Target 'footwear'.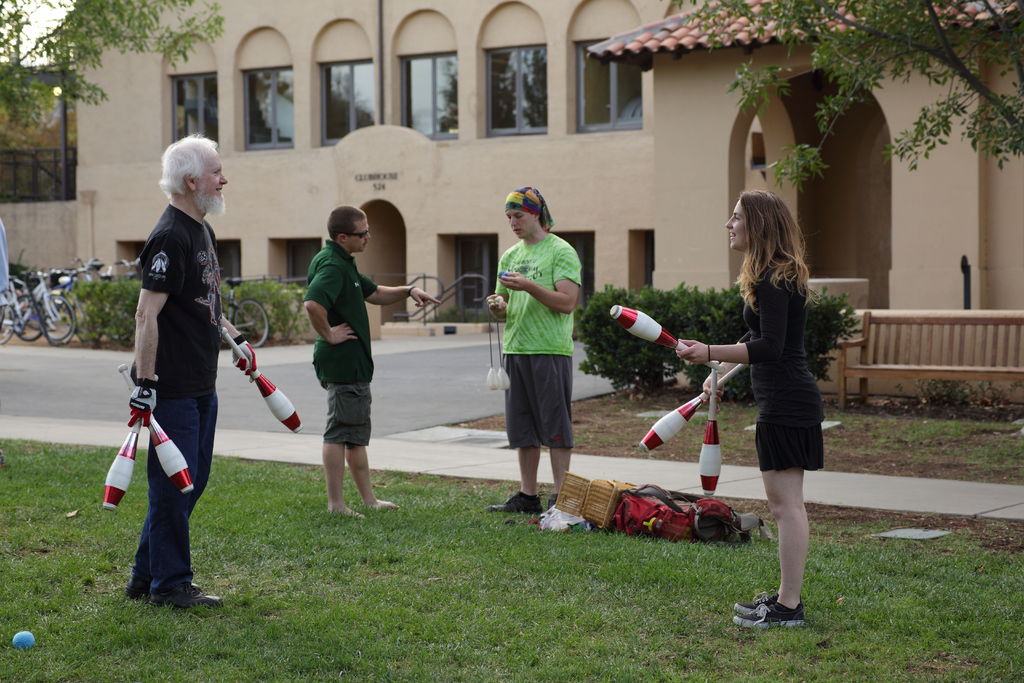
Target region: left=547, top=493, right=557, bottom=508.
